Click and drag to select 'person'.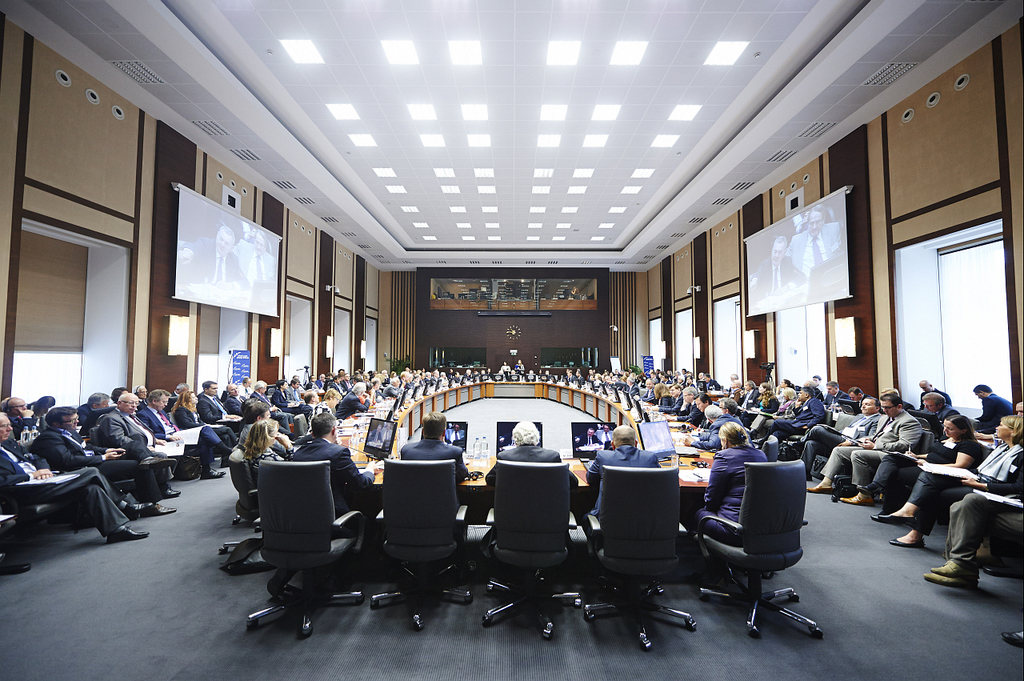
Selection: (871,411,982,546).
